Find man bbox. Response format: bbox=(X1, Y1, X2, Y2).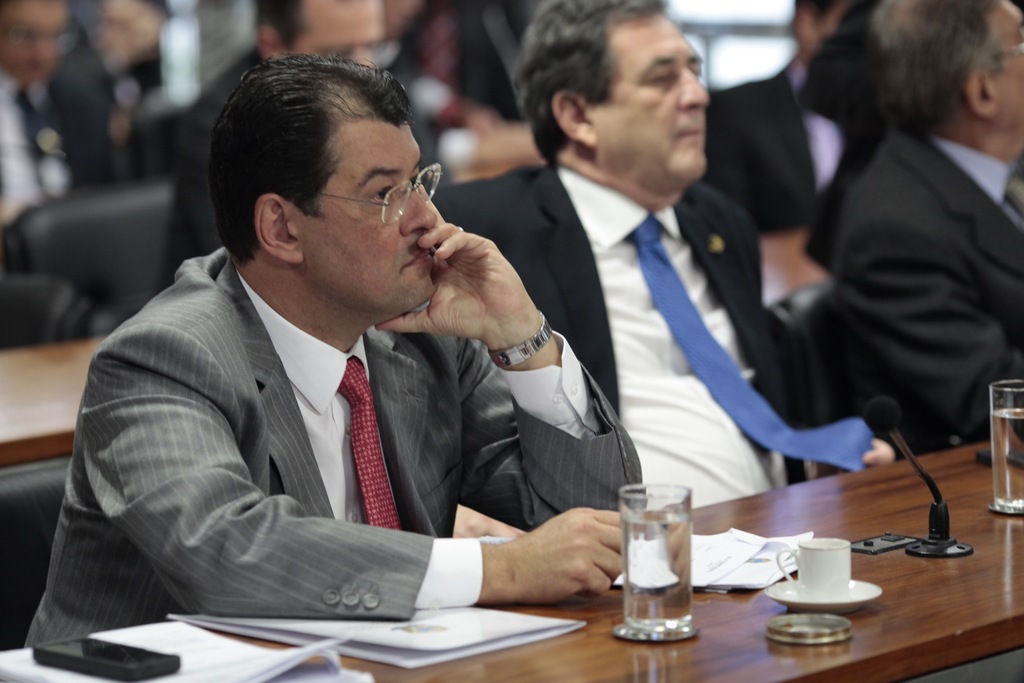
bbox=(826, 0, 1023, 466).
